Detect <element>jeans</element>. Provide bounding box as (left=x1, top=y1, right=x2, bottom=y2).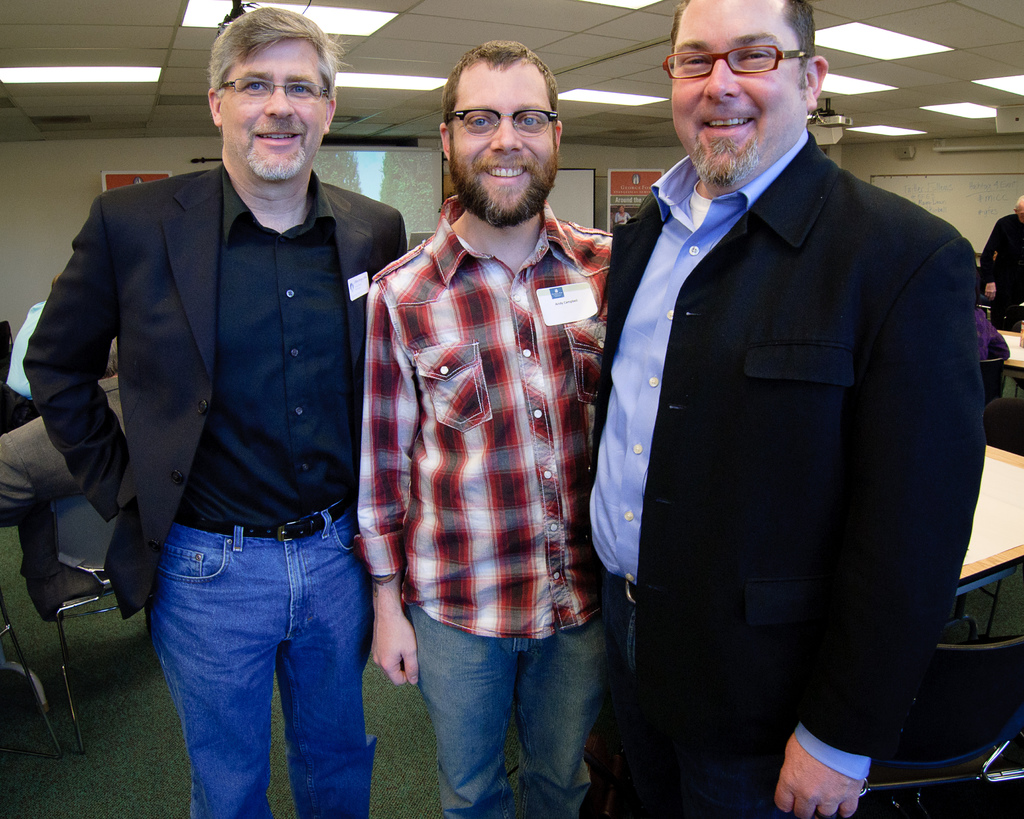
(left=408, top=605, right=598, bottom=818).
